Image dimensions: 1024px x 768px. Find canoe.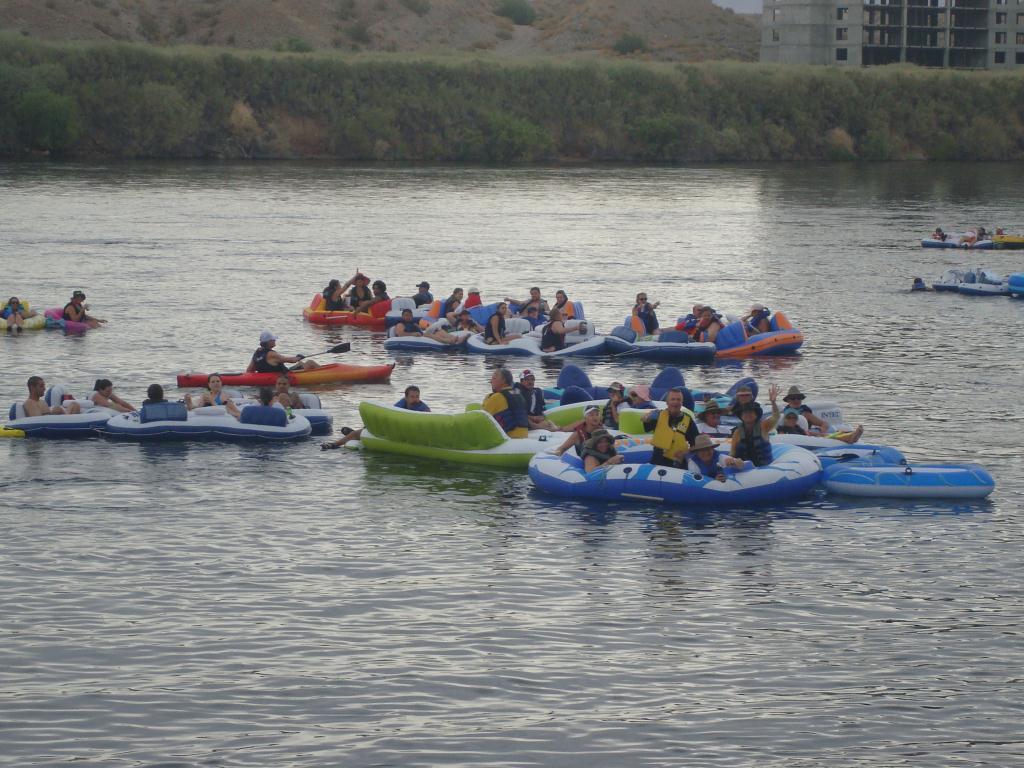
region(540, 394, 669, 443).
